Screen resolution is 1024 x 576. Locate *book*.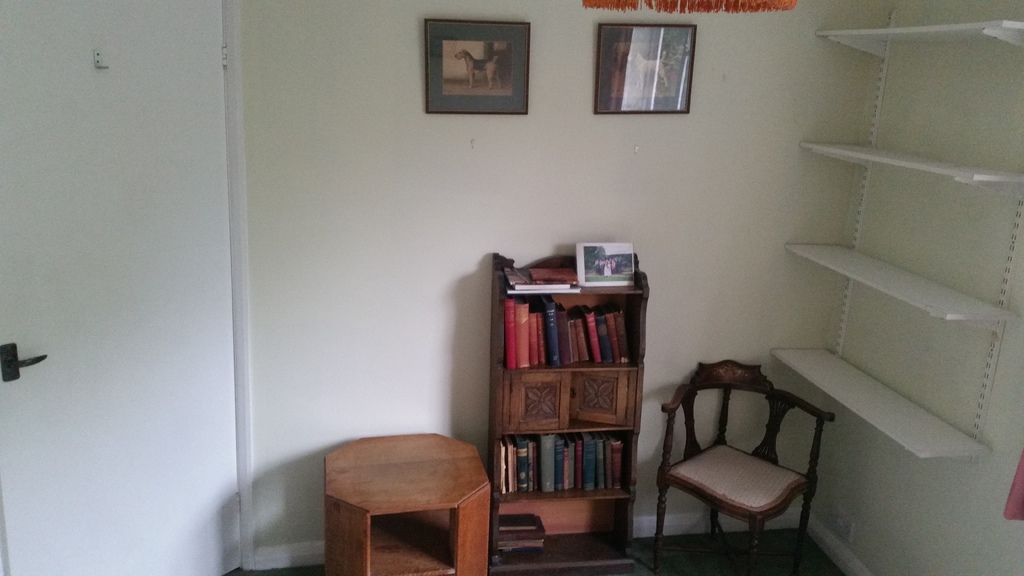
[504,296,515,369].
